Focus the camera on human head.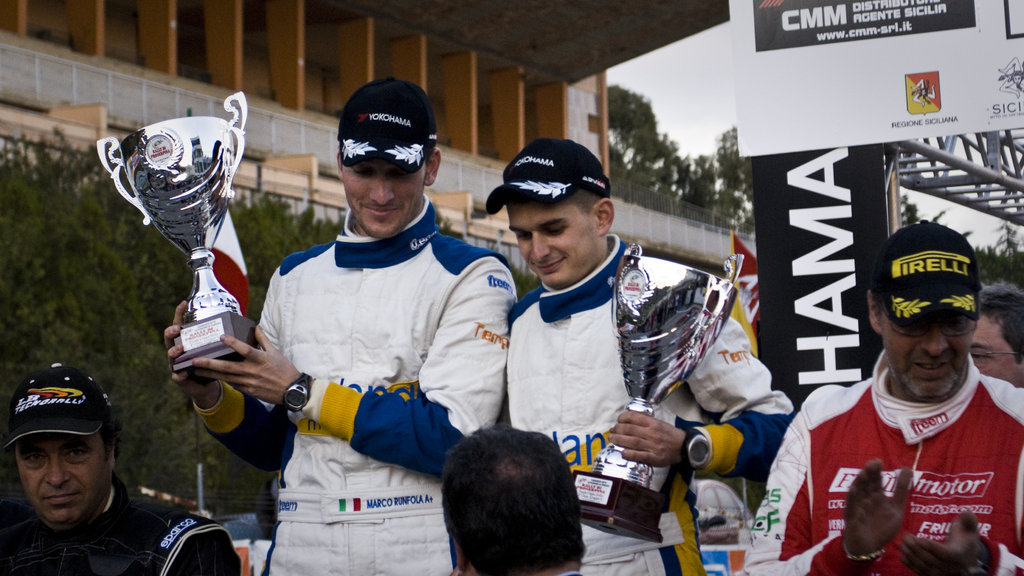
Focus region: x1=14 y1=433 x2=123 y2=527.
